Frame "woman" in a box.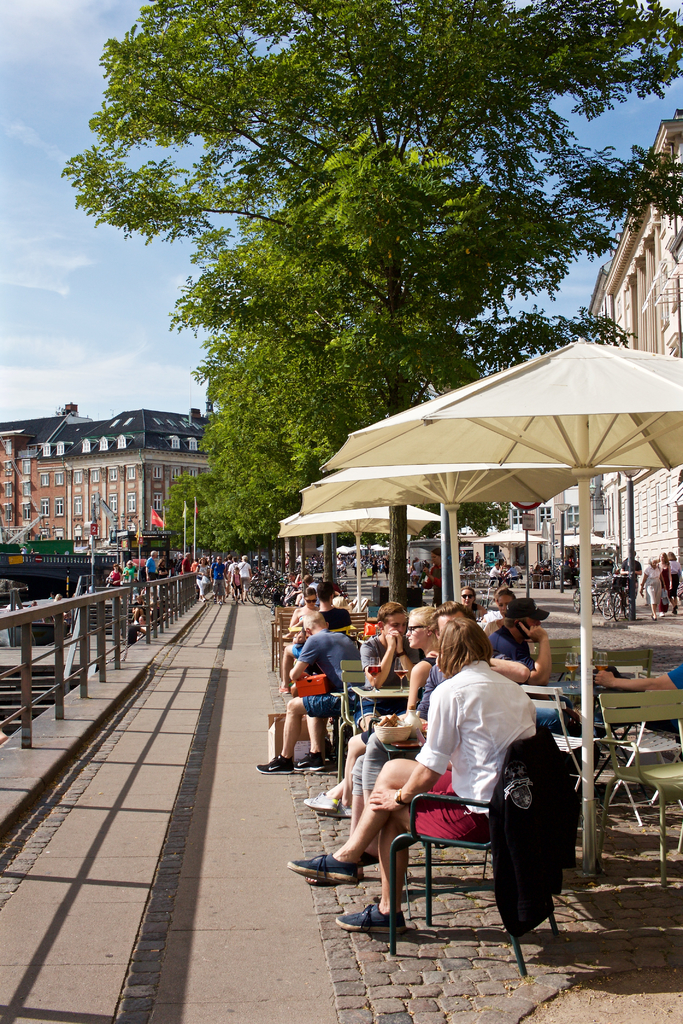
{"x1": 641, "y1": 559, "x2": 664, "y2": 612}.
